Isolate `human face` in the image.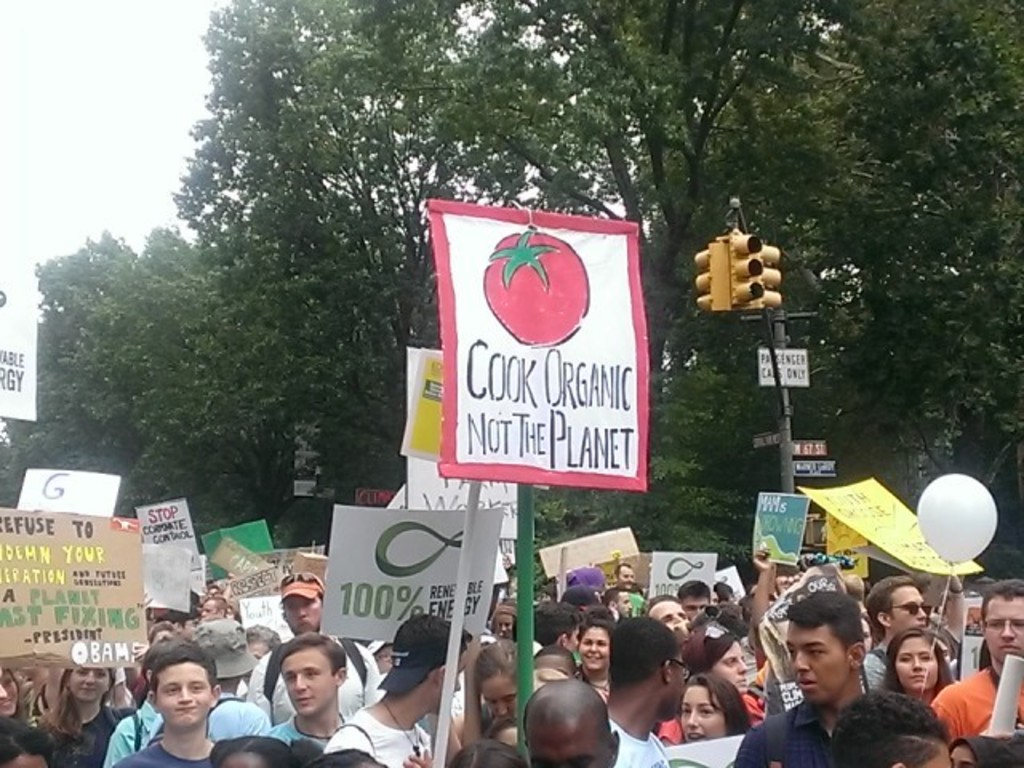
Isolated region: x1=898, y1=635, x2=939, y2=693.
